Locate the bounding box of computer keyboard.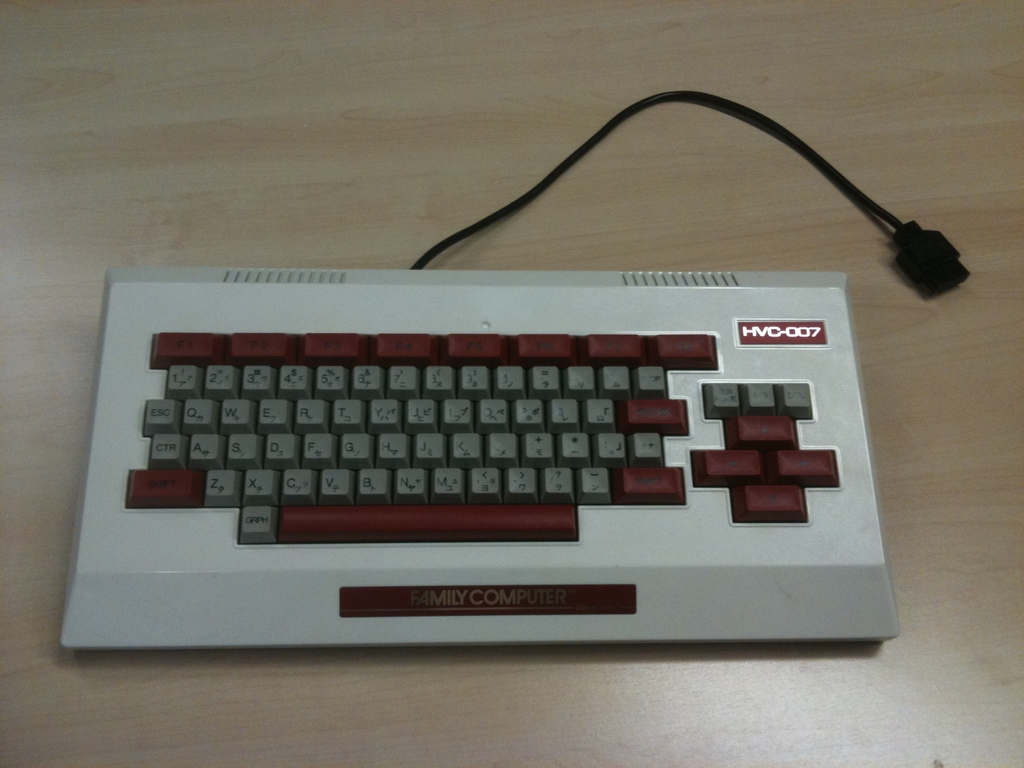
Bounding box: region(59, 267, 903, 646).
